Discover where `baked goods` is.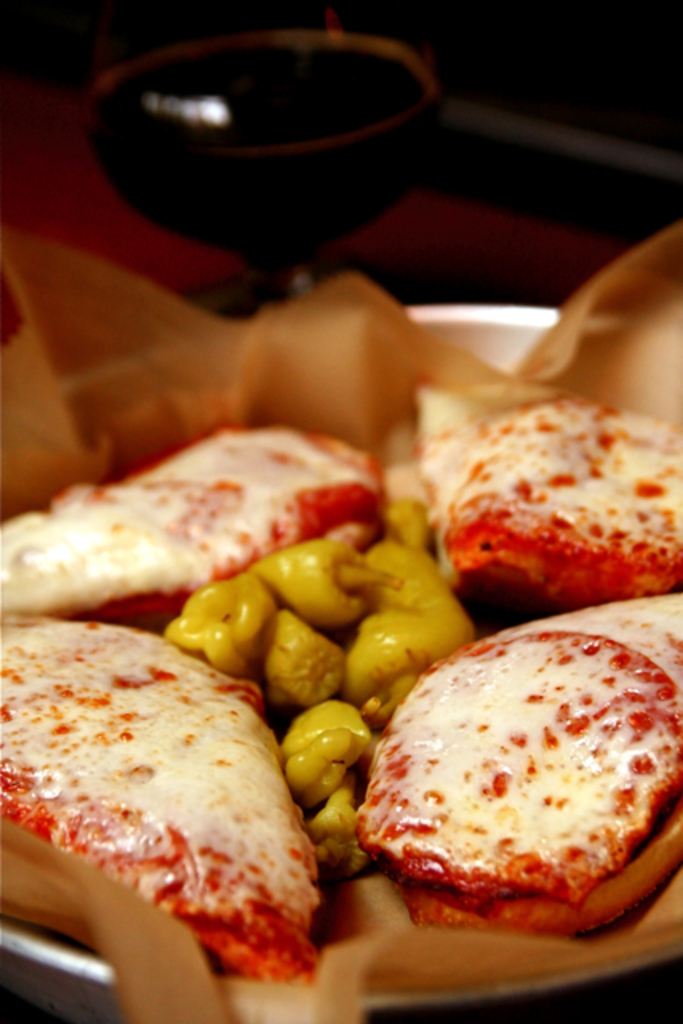
Discovered at (357, 635, 657, 942).
